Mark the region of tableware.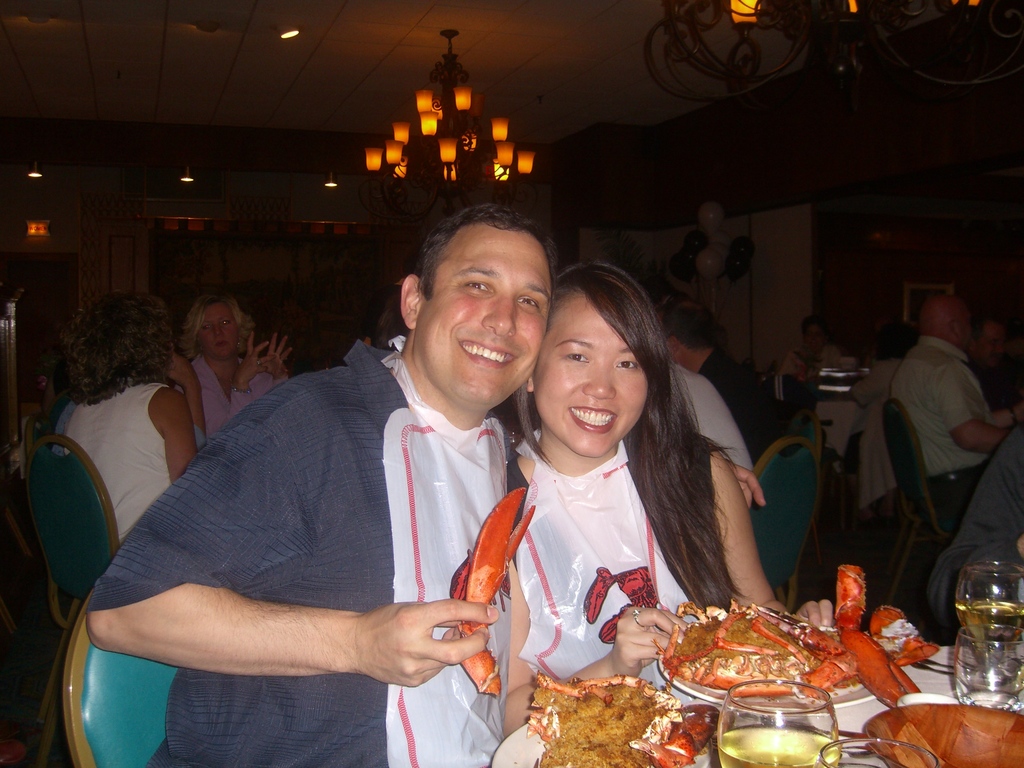
Region: 490 721 710 767.
